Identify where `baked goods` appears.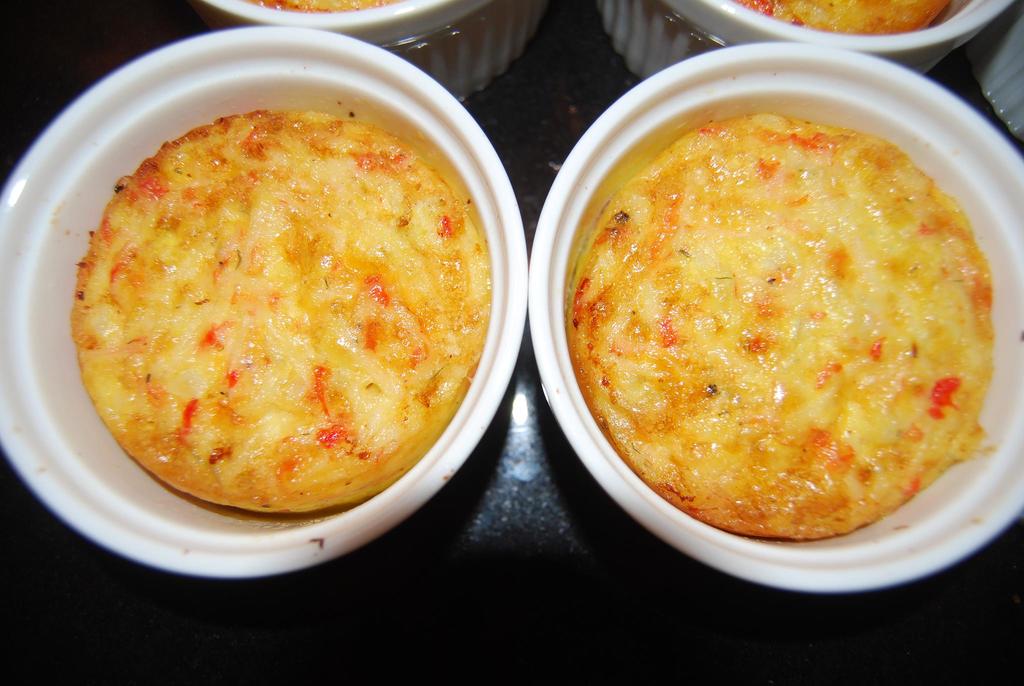
Appears at locate(67, 102, 477, 518).
